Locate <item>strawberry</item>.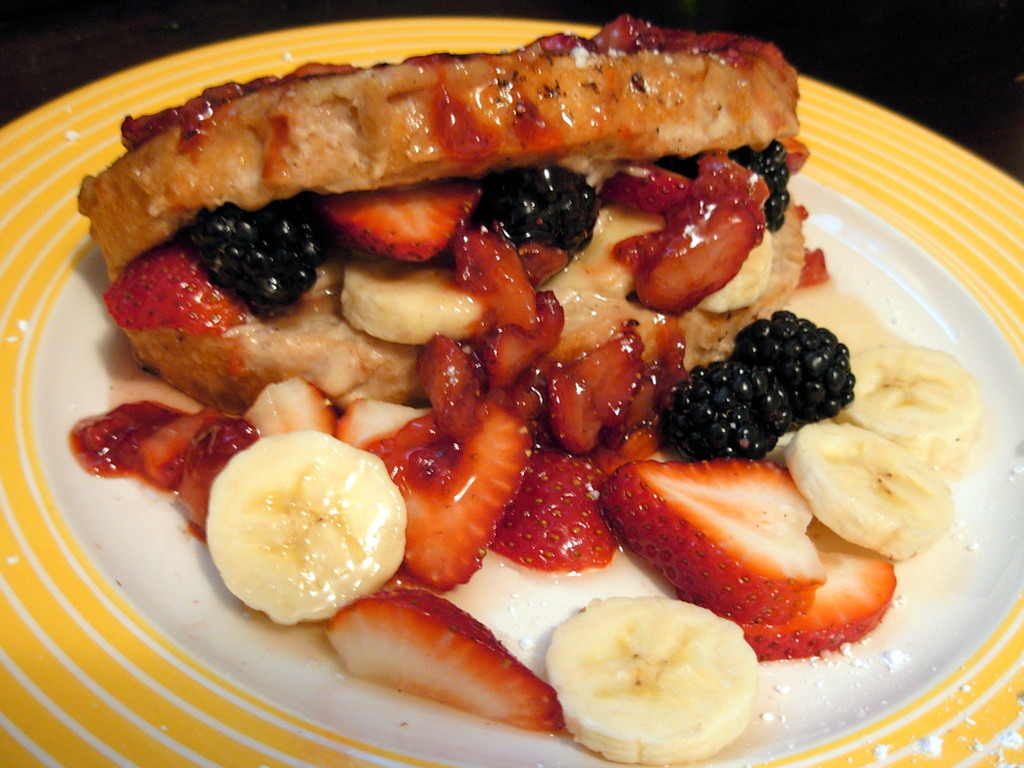
Bounding box: {"left": 321, "top": 180, "right": 478, "bottom": 277}.
